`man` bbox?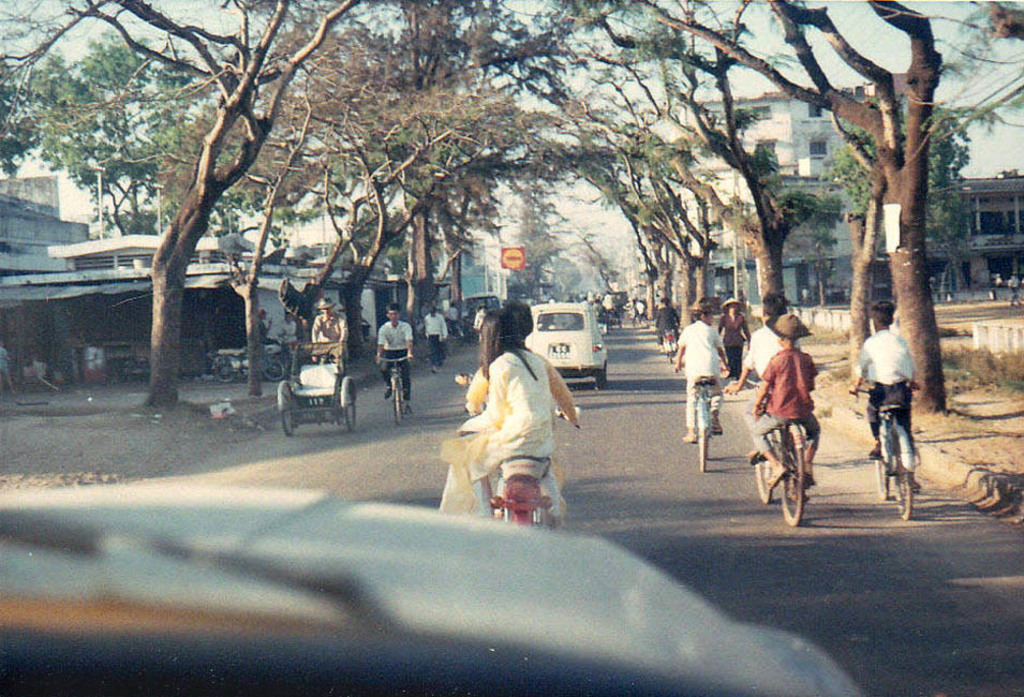
<bbox>715, 296, 752, 389</bbox>
